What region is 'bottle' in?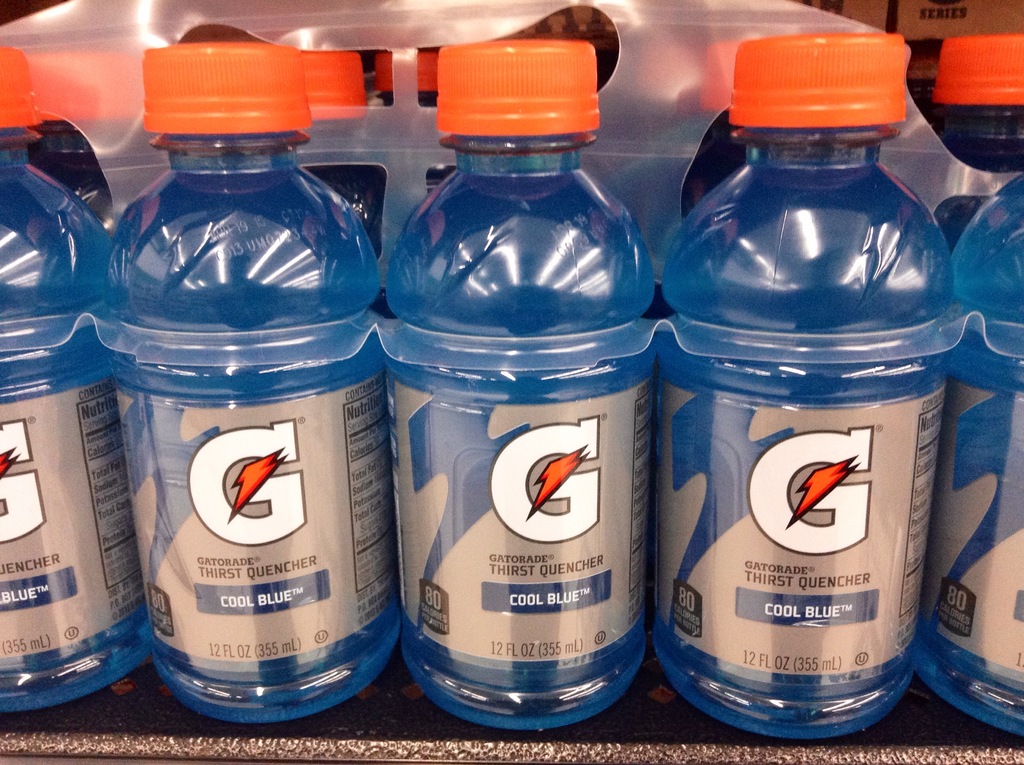
[x1=31, y1=51, x2=164, y2=200].
